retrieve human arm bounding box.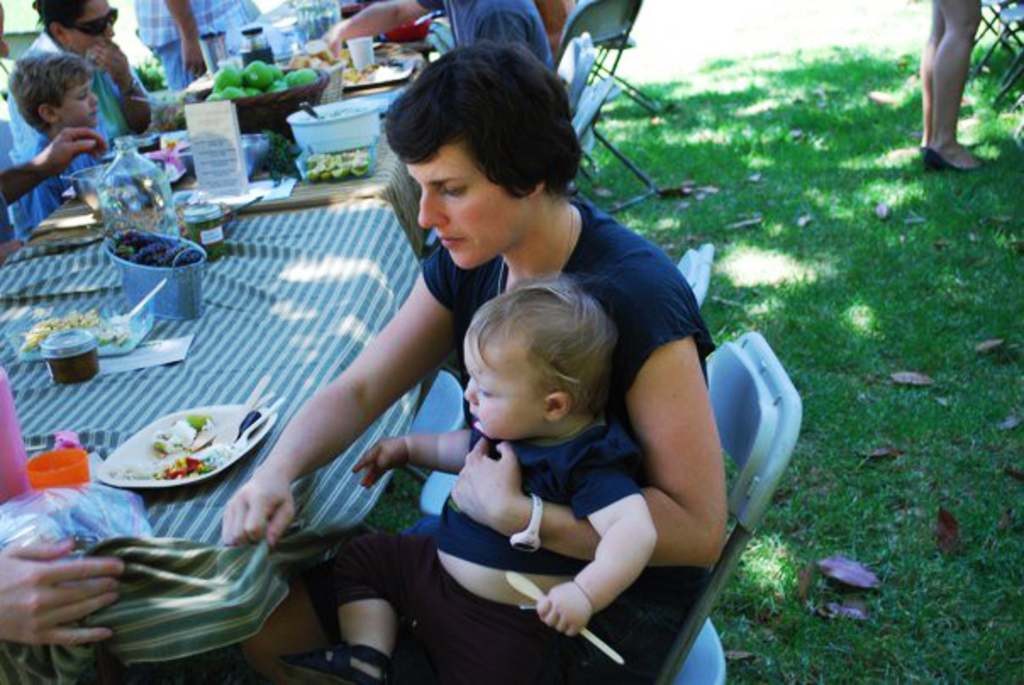
Bounding box: (163,0,214,80).
